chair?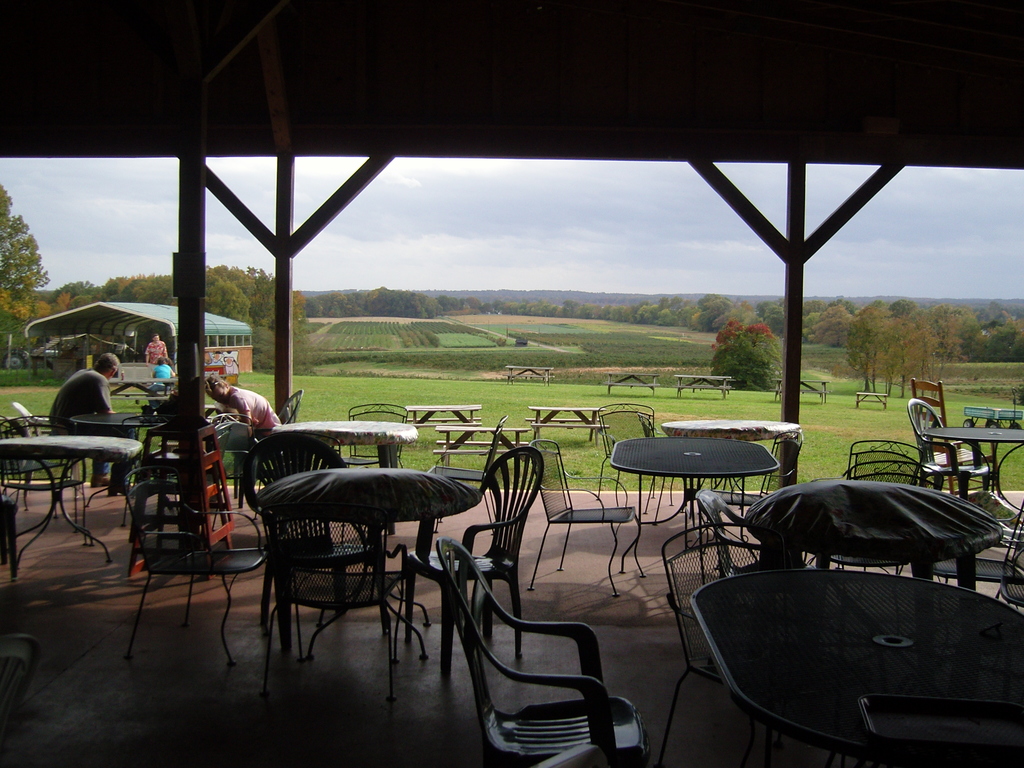
(526,436,643,598)
